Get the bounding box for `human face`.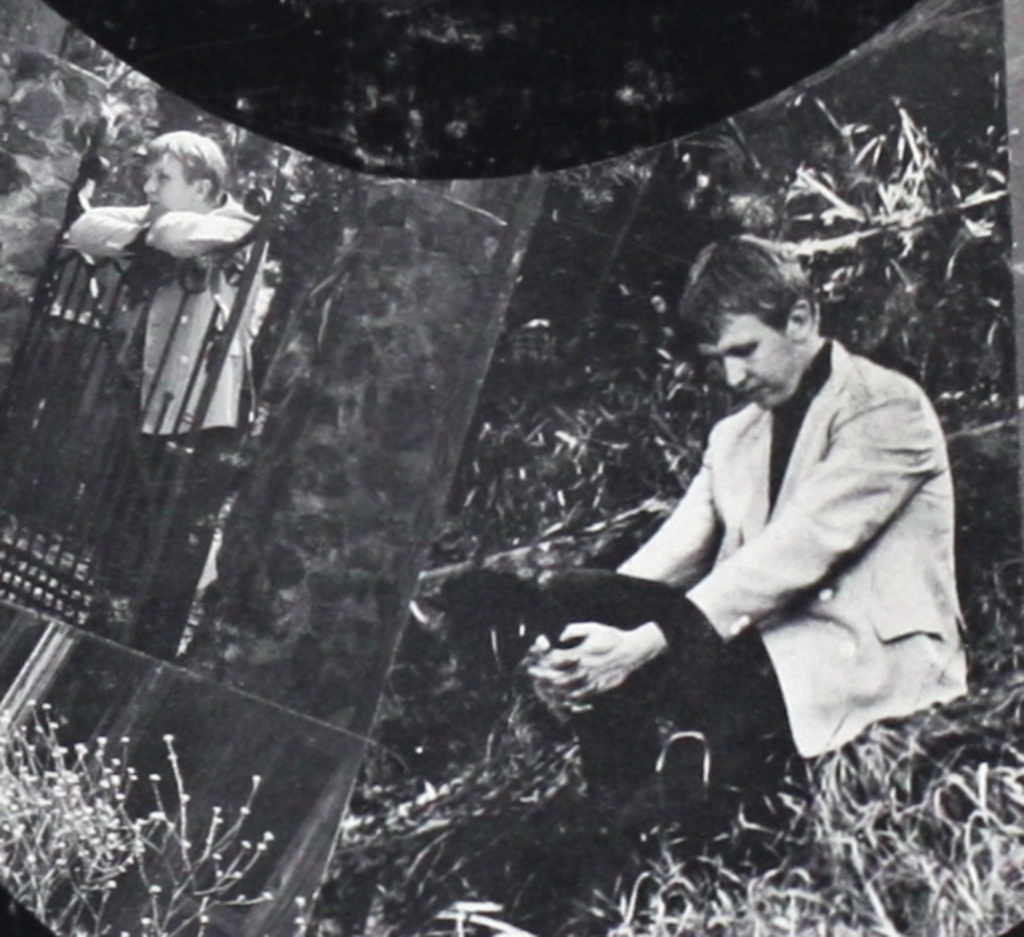
region(700, 311, 798, 406).
